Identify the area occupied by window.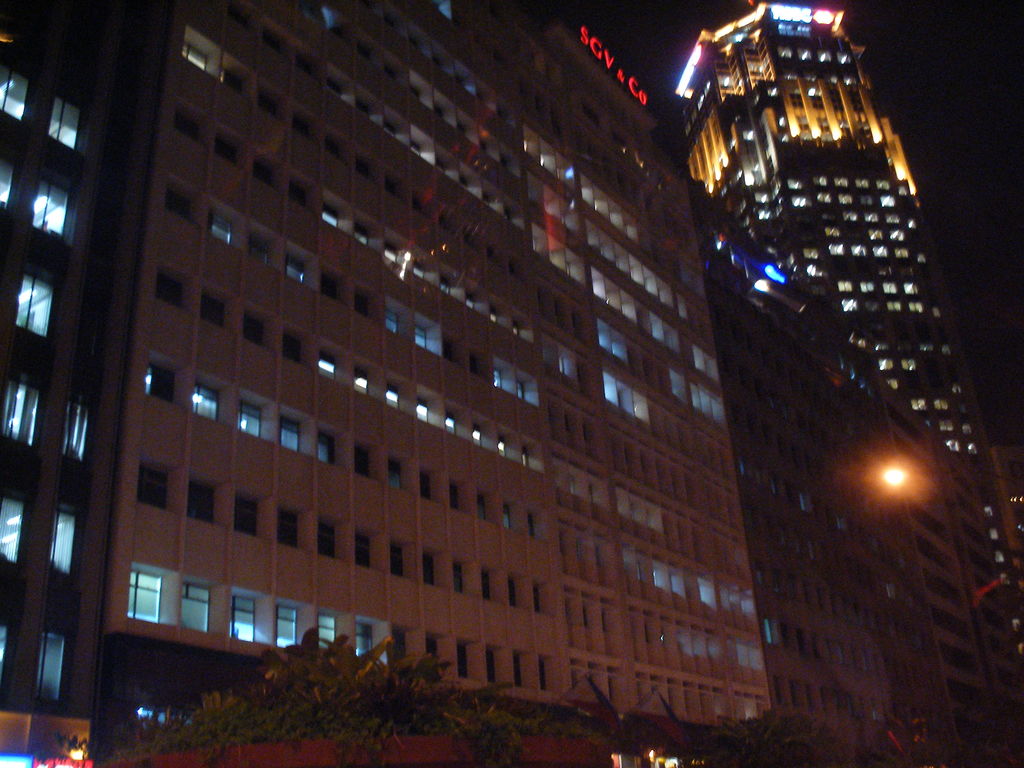
Area: 275/505/297/553.
